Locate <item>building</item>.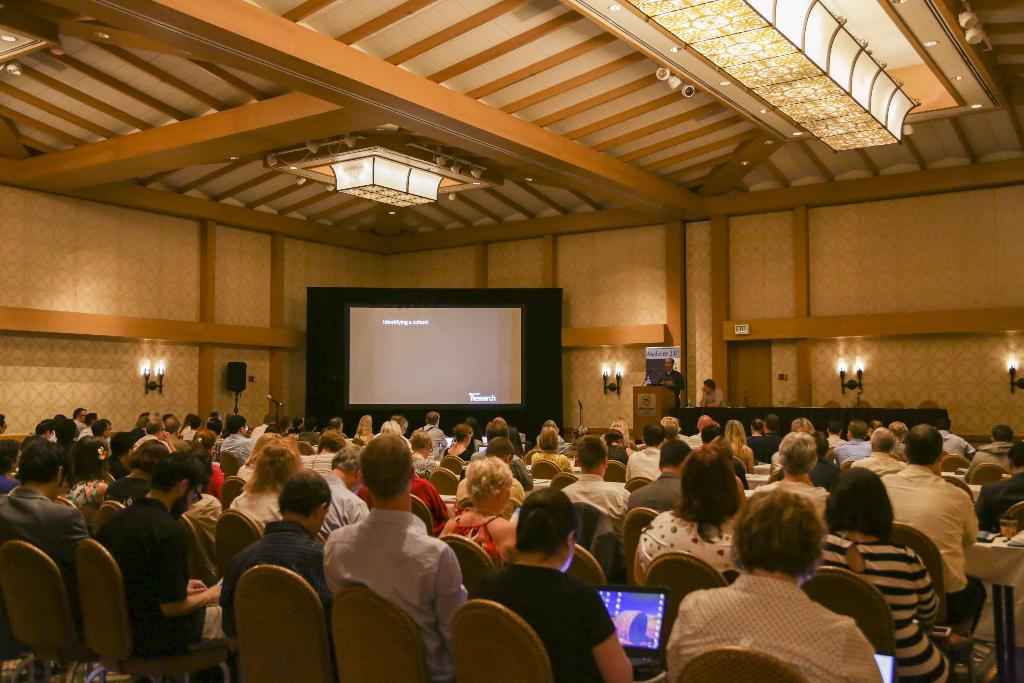
Bounding box: (x1=0, y1=0, x2=1021, y2=682).
